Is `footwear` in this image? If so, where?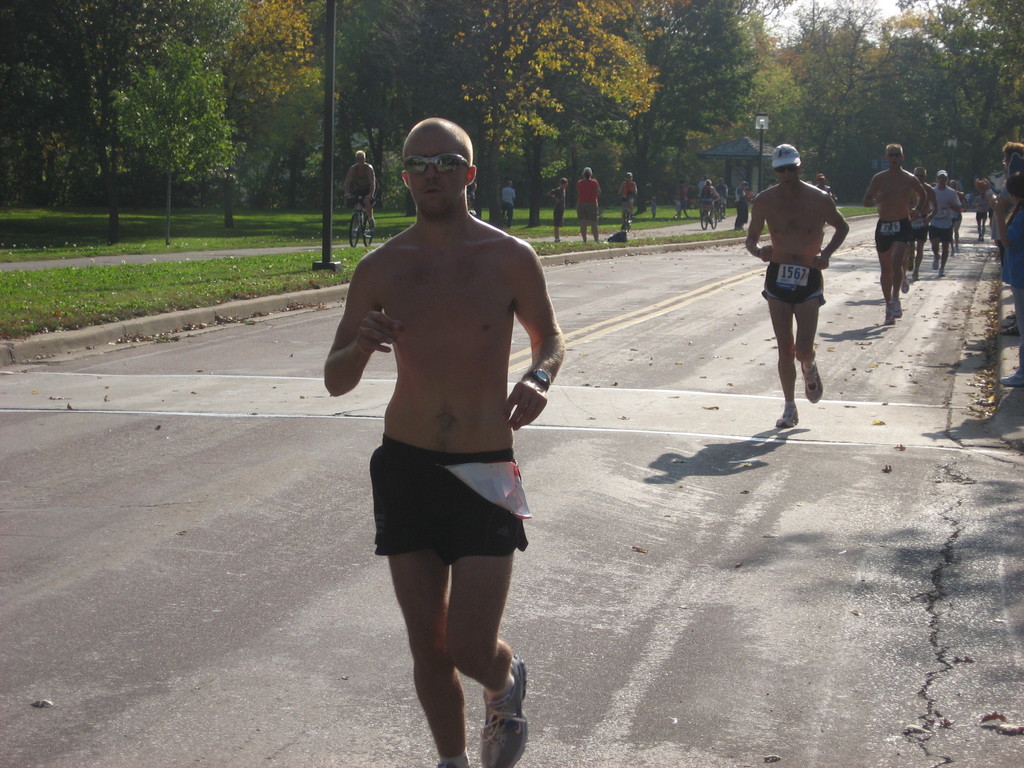
Yes, at 930,252,938,272.
